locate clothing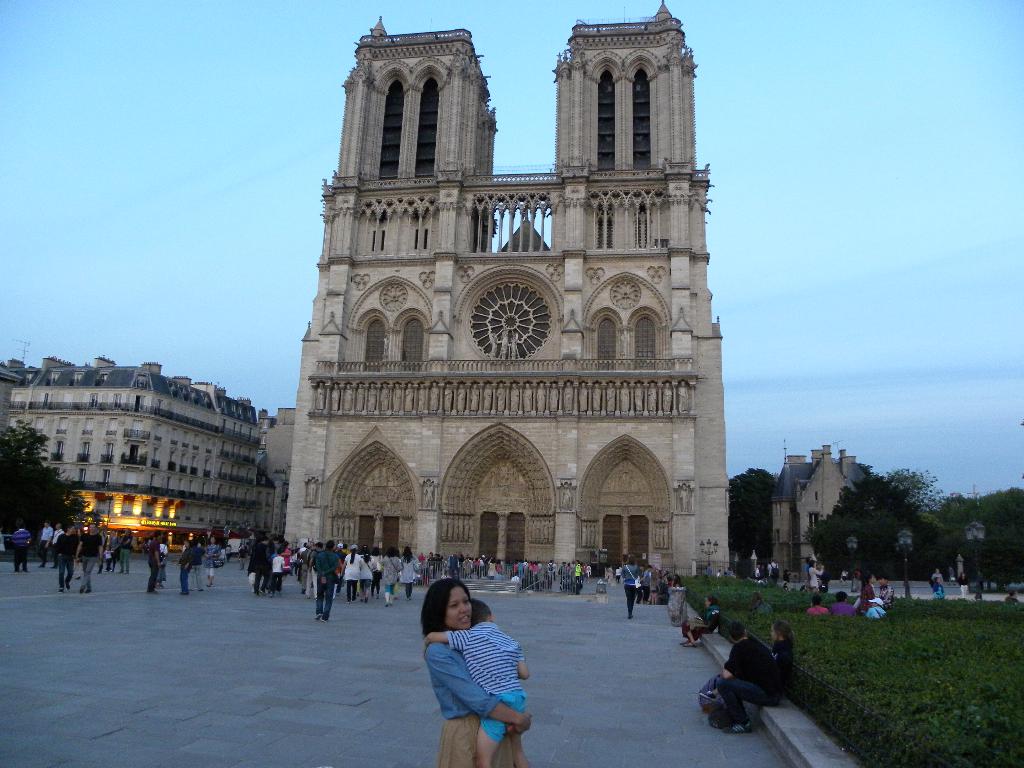
102/536/104/569
